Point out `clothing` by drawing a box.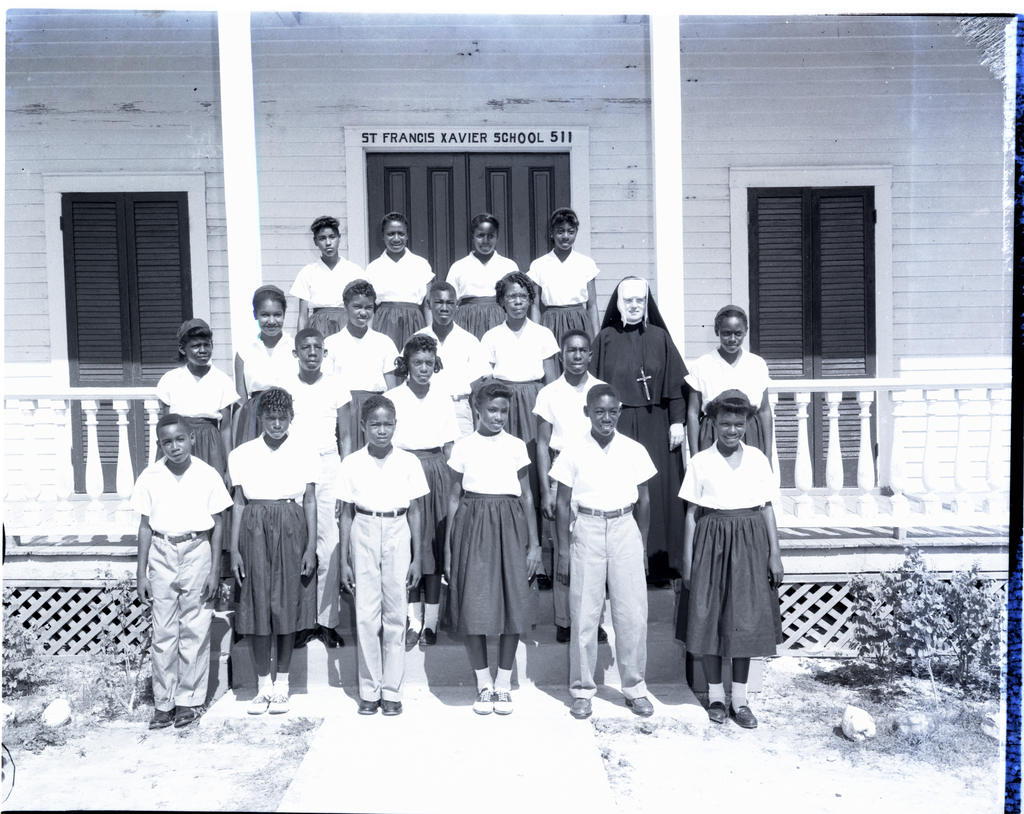
588,326,691,561.
